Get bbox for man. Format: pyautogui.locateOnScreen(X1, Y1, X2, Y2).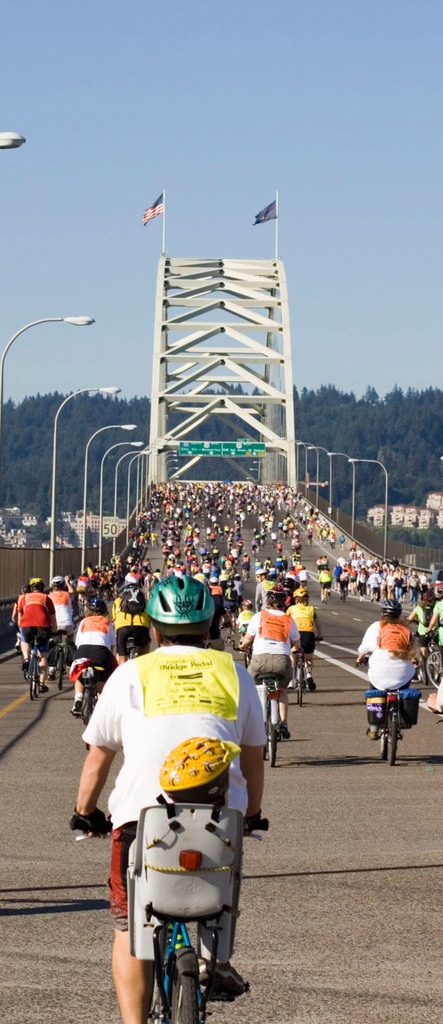
pyautogui.locateOnScreen(63, 573, 266, 1023).
